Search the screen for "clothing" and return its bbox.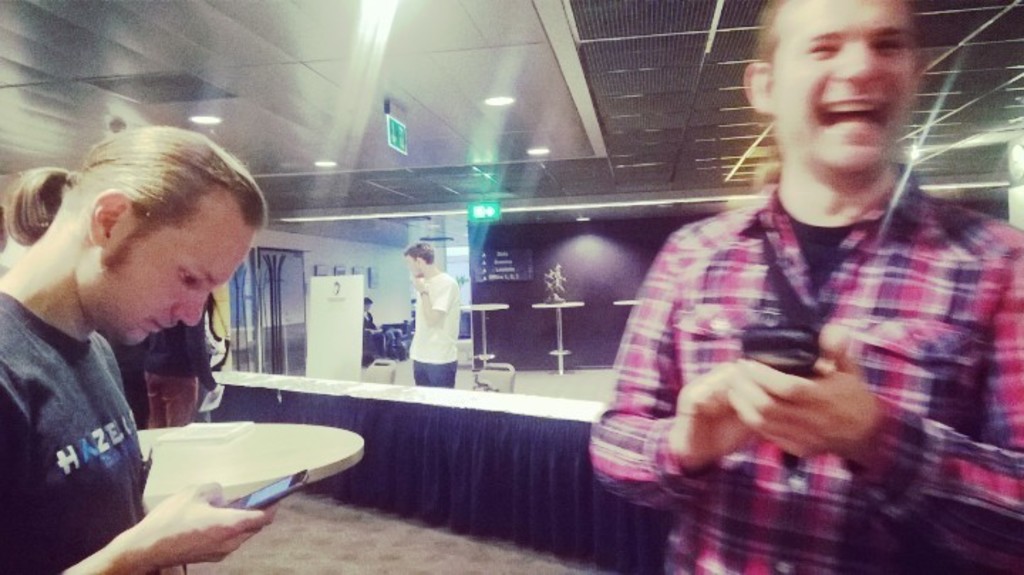
Found: {"left": 0, "top": 295, "right": 146, "bottom": 572}.
